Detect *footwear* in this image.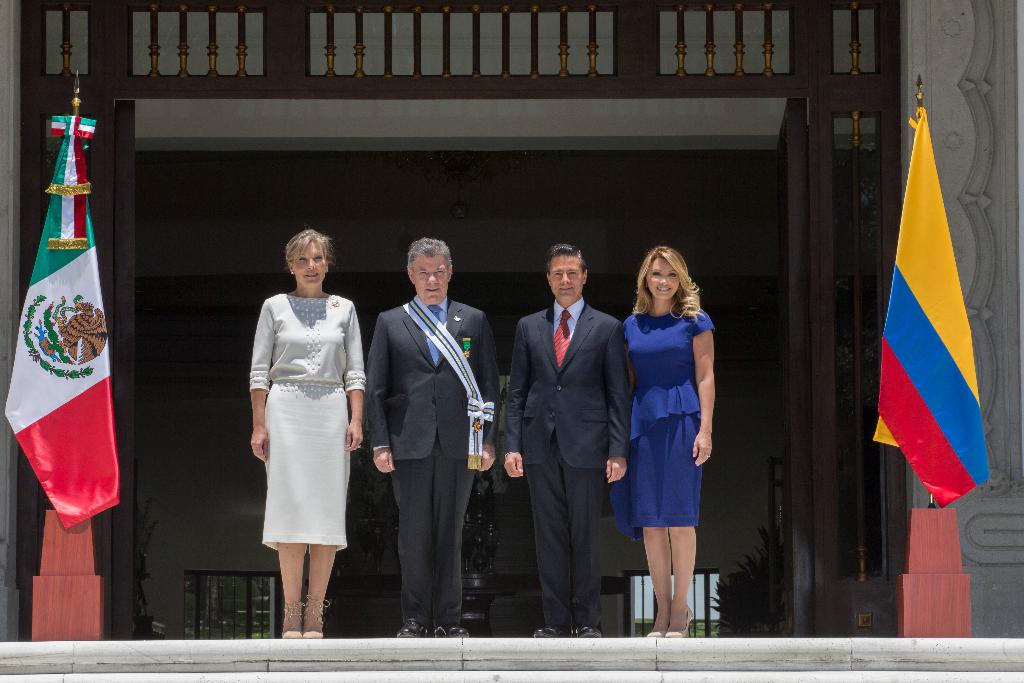
Detection: bbox=[529, 623, 564, 641].
